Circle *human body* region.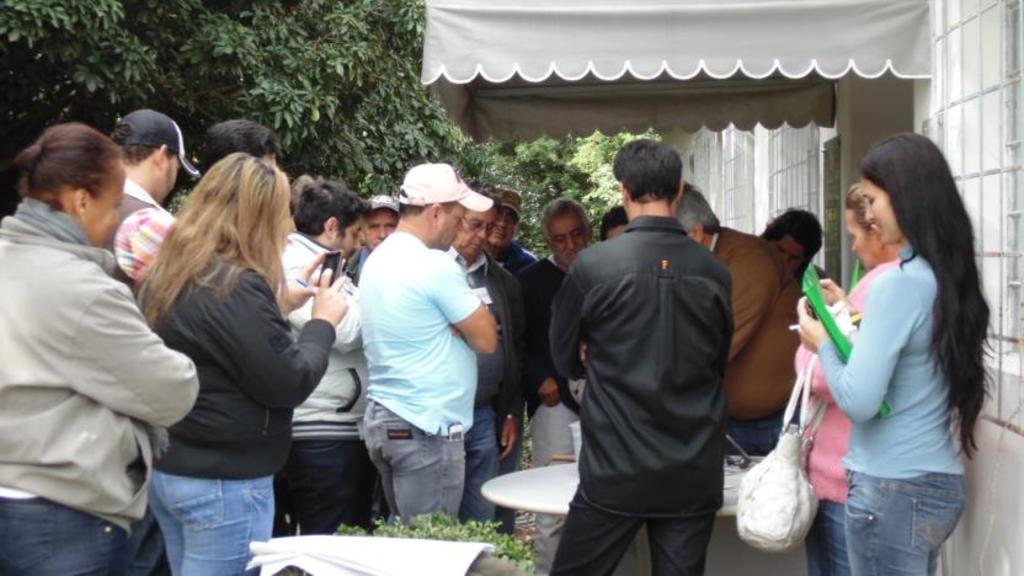
Region: {"left": 492, "top": 185, "right": 537, "bottom": 300}.
